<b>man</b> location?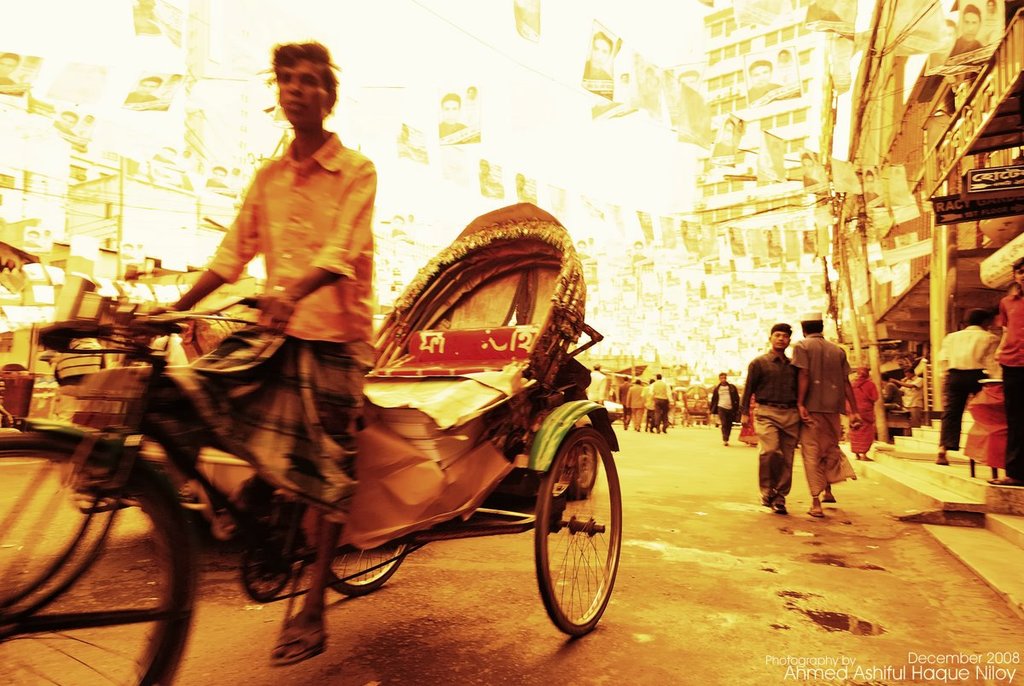
<box>935,309,998,466</box>
